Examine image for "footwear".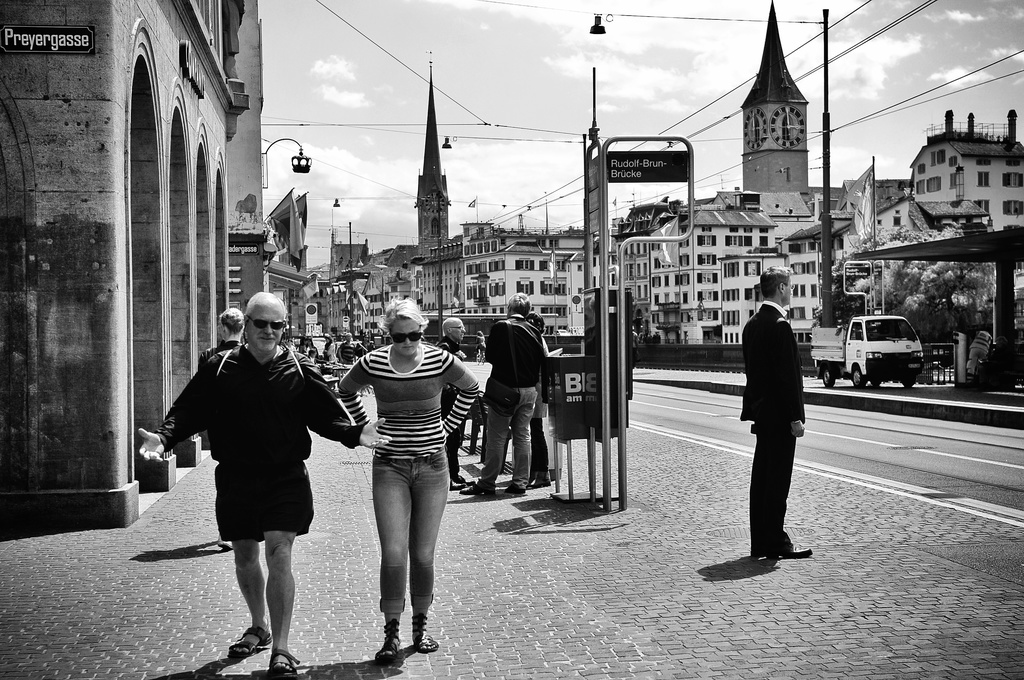
Examination result: <region>216, 535, 231, 555</region>.
